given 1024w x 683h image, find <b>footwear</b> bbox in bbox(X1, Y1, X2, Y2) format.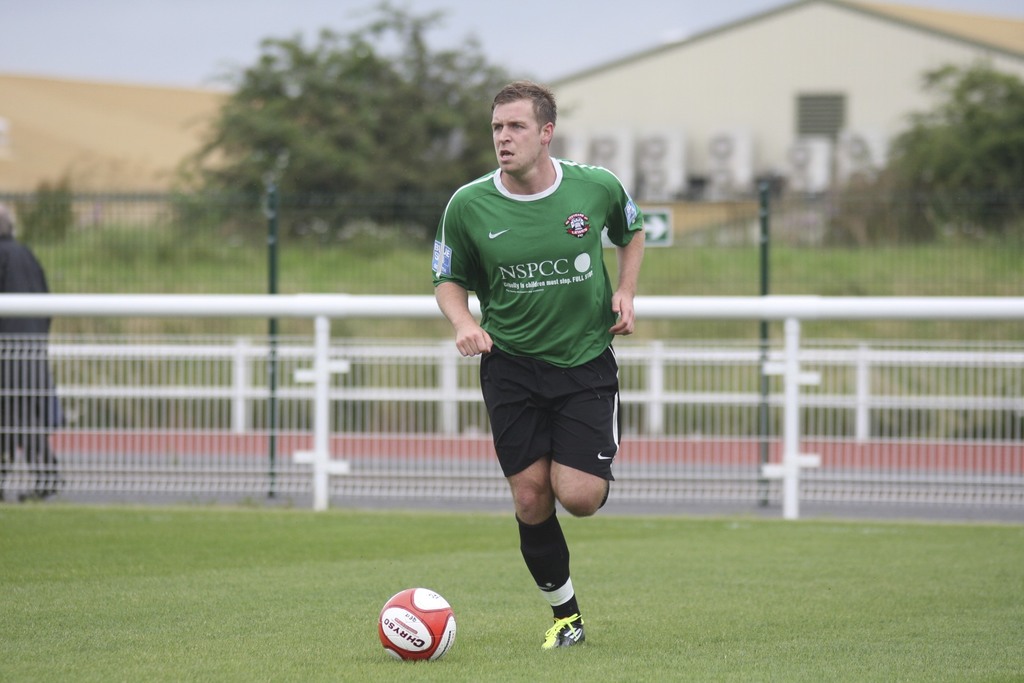
bbox(539, 614, 586, 652).
